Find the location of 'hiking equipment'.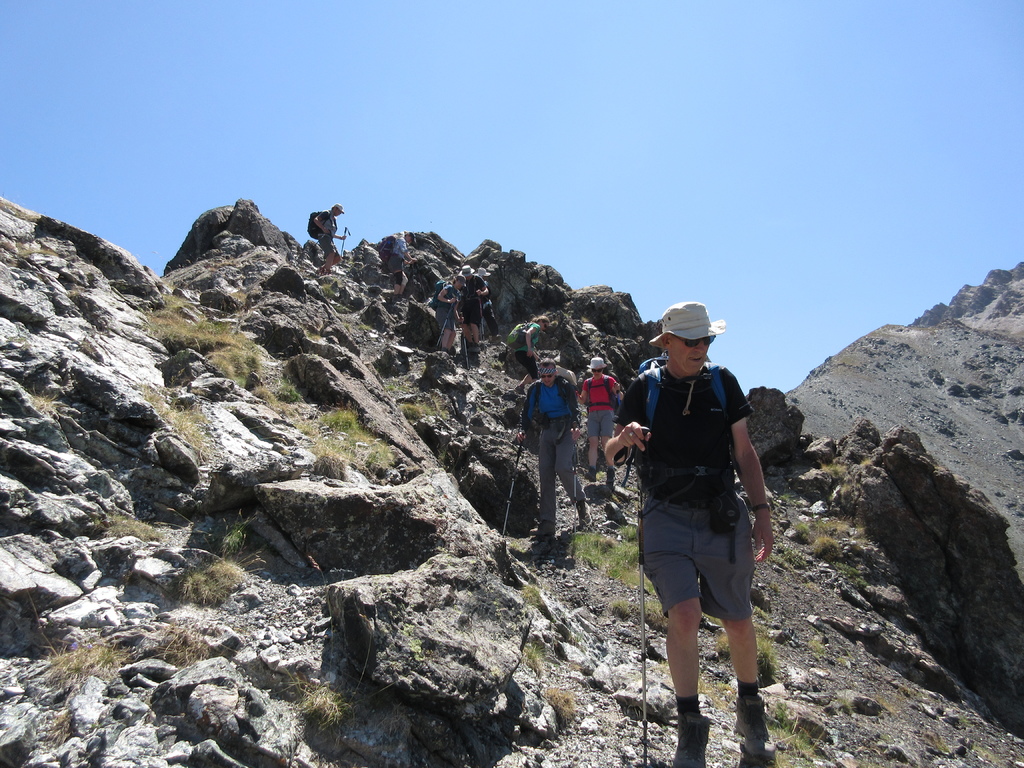
Location: rect(436, 294, 452, 349).
